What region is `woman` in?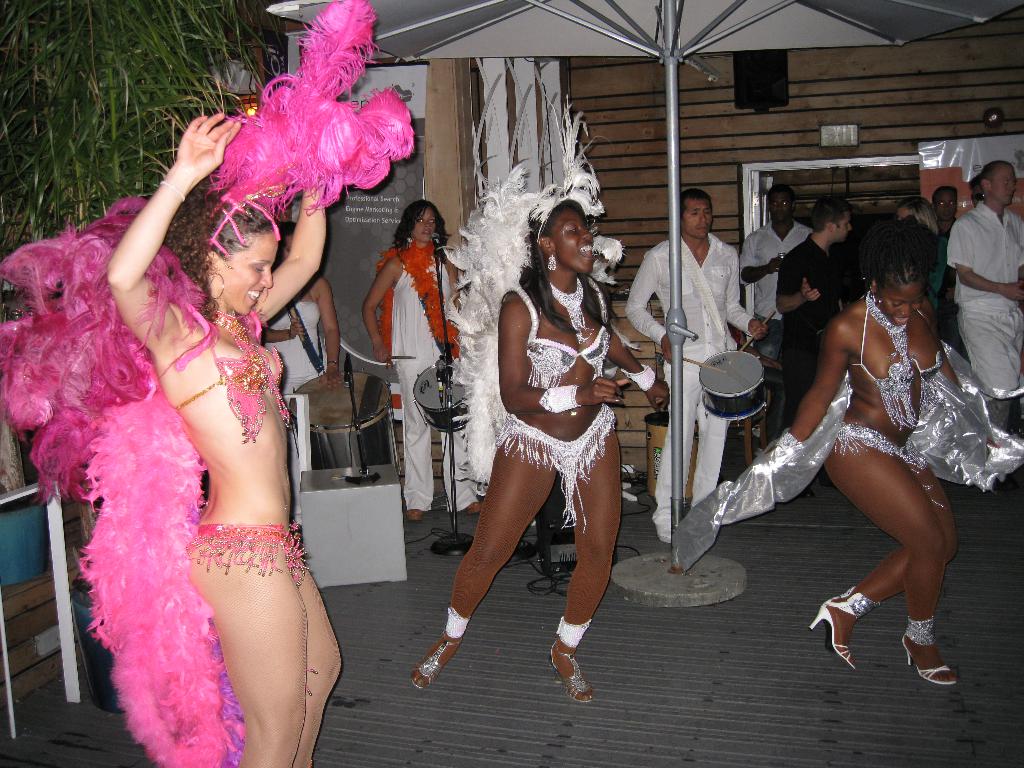
<bbox>752, 225, 1006, 685</bbox>.
